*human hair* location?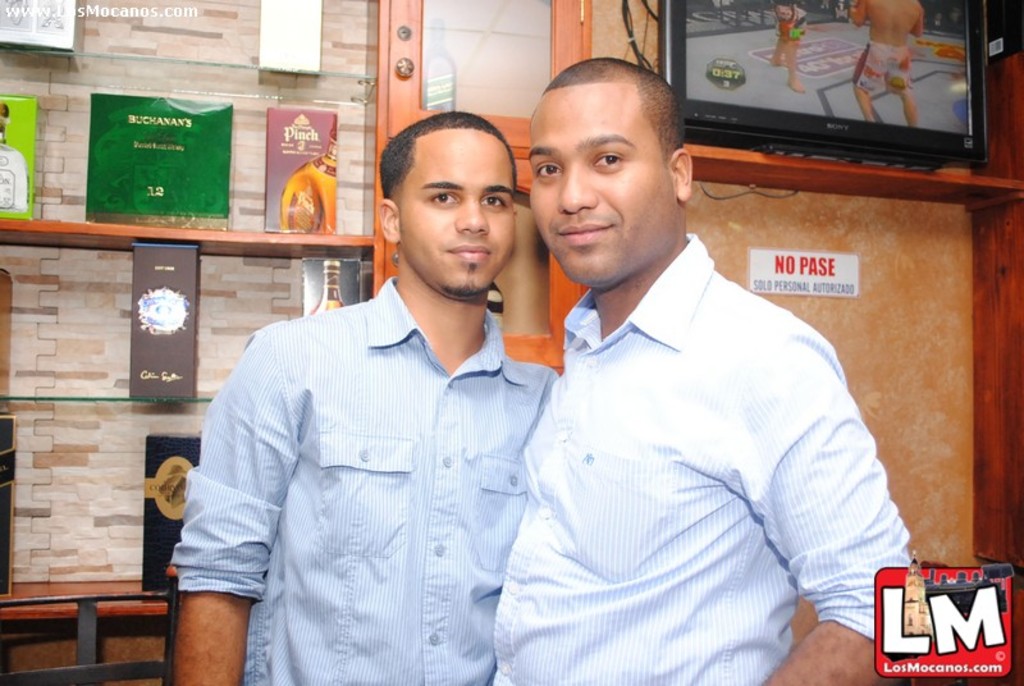
543/58/684/160
